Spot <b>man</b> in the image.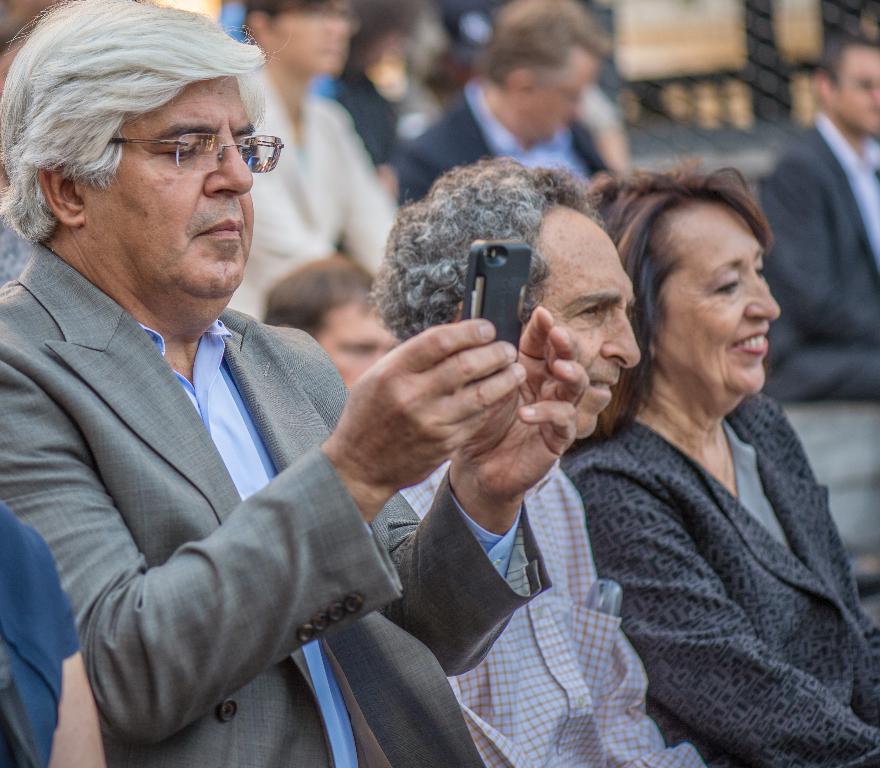
<b>man</b> found at [29, 40, 536, 753].
